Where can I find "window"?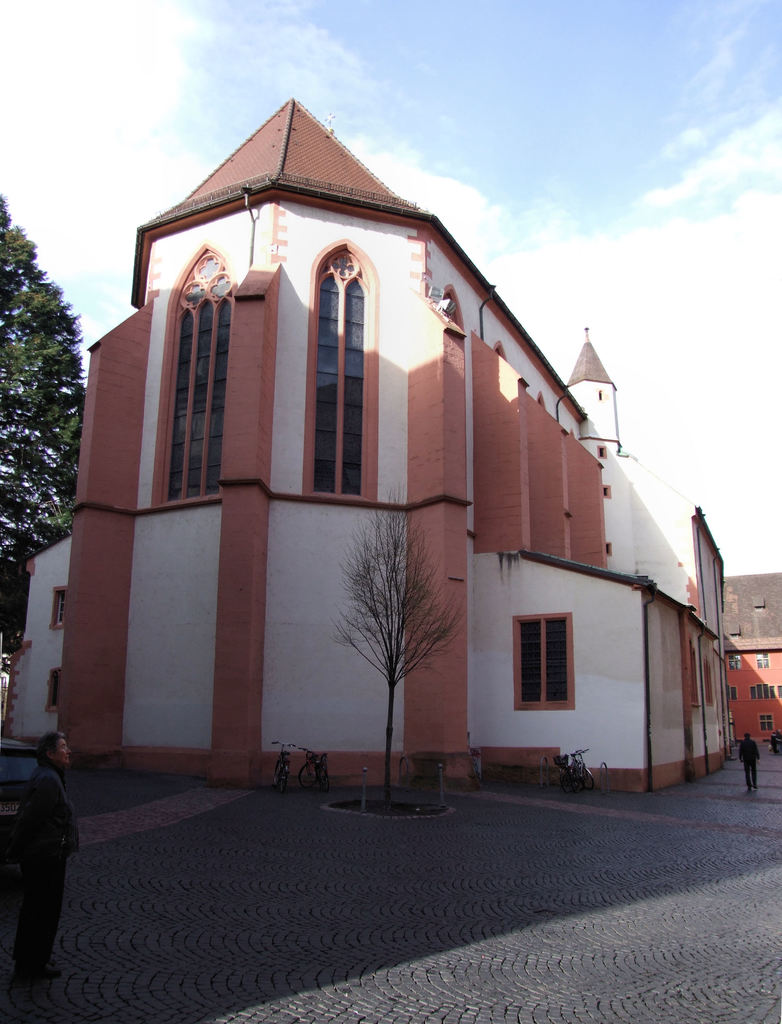
You can find it at {"x1": 523, "y1": 614, "x2": 576, "y2": 708}.
